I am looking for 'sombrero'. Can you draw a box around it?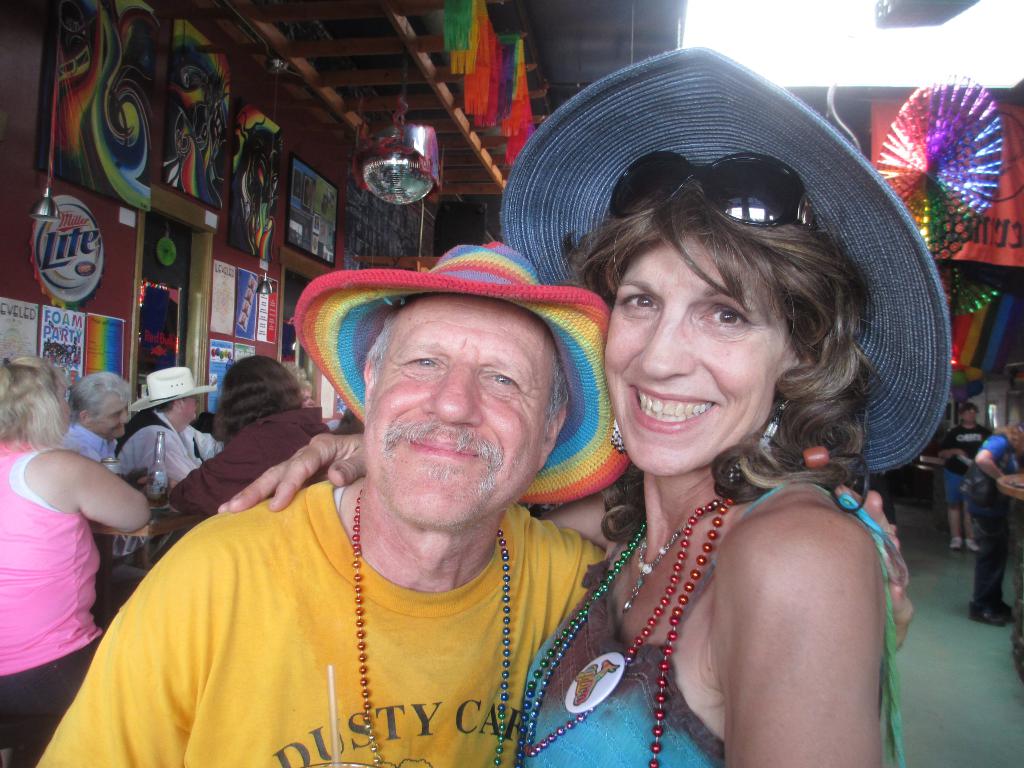
Sure, the bounding box is Rect(513, 92, 922, 481).
